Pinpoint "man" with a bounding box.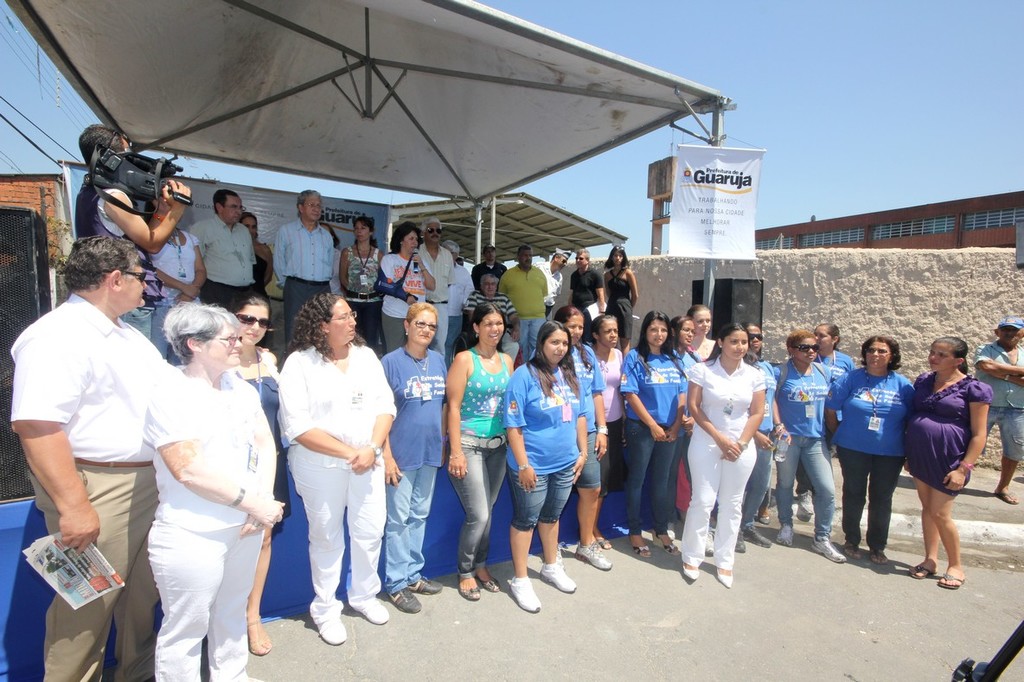
select_region(465, 271, 517, 333).
